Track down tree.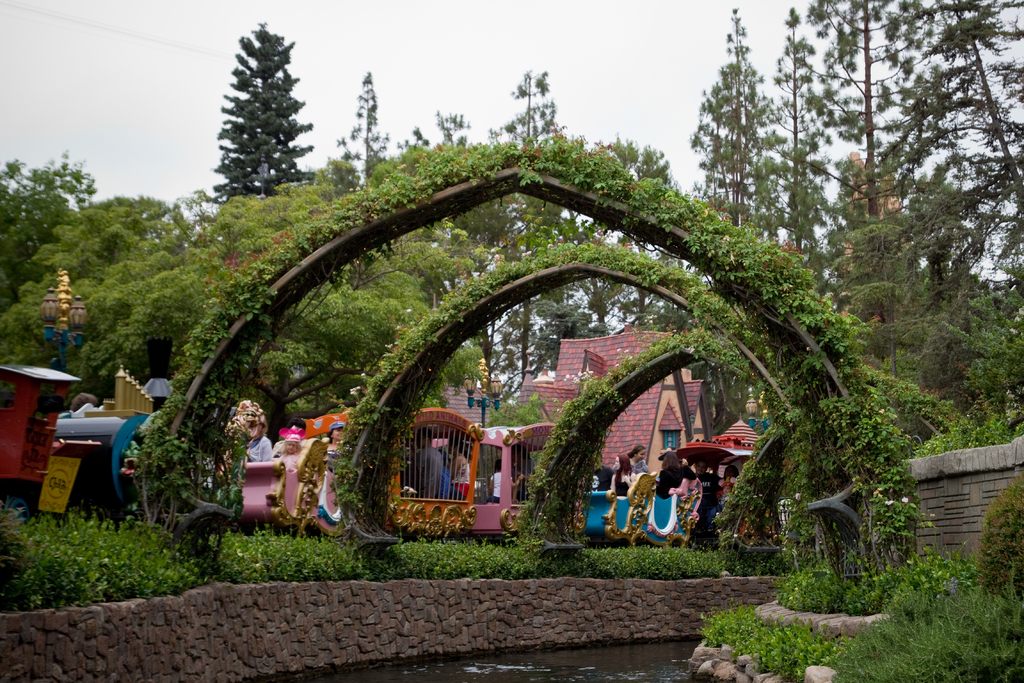
Tracked to x1=903, y1=0, x2=1023, y2=280.
